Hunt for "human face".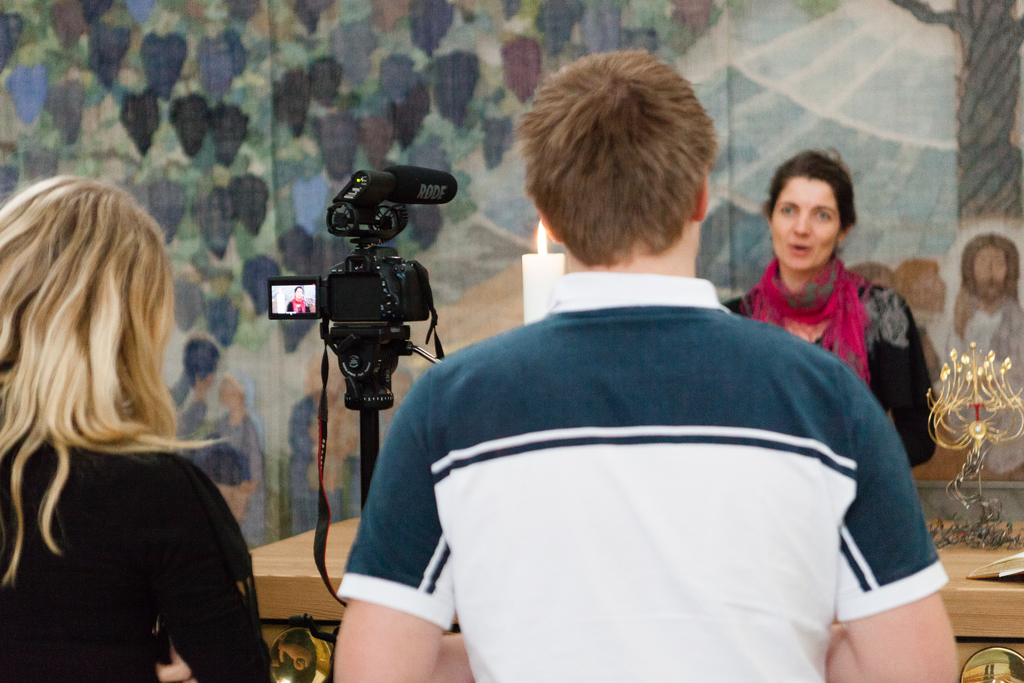
Hunted down at 504, 44, 538, 101.
